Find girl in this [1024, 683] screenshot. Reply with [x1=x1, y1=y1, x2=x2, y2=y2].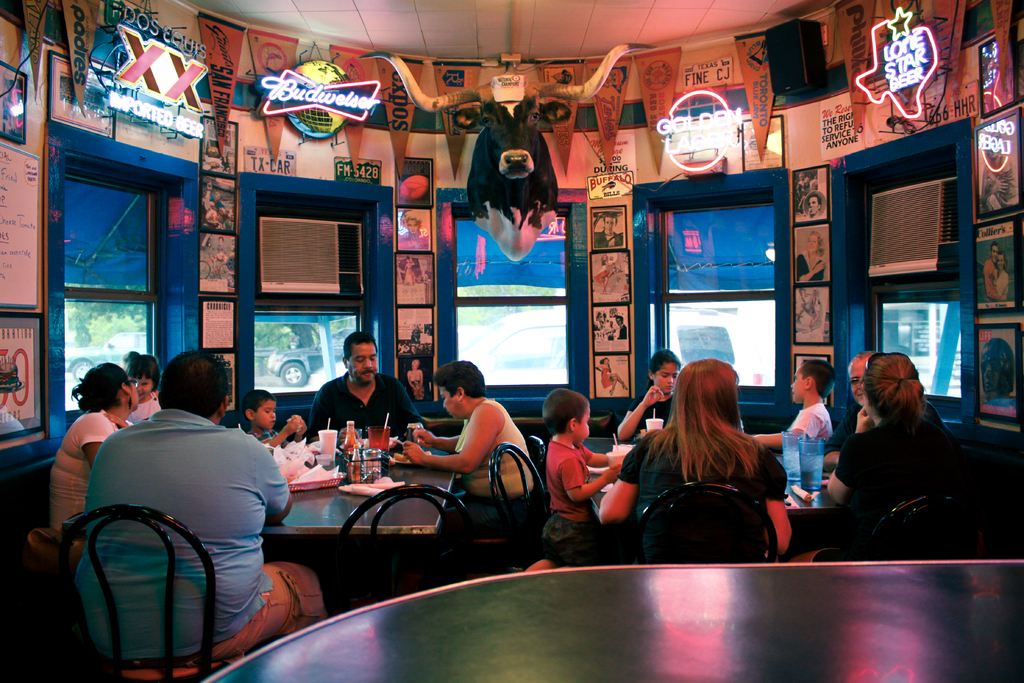
[x1=42, y1=352, x2=122, y2=531].
